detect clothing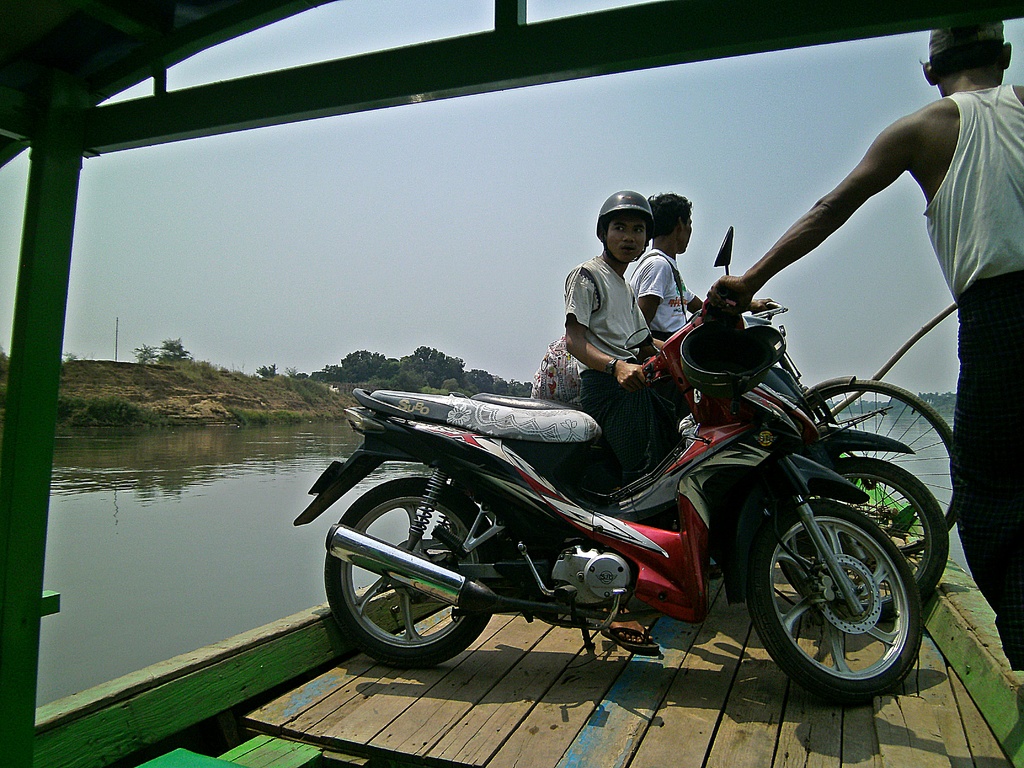
pyautogui.locateOnScreen(592, 371, 664, 503)
